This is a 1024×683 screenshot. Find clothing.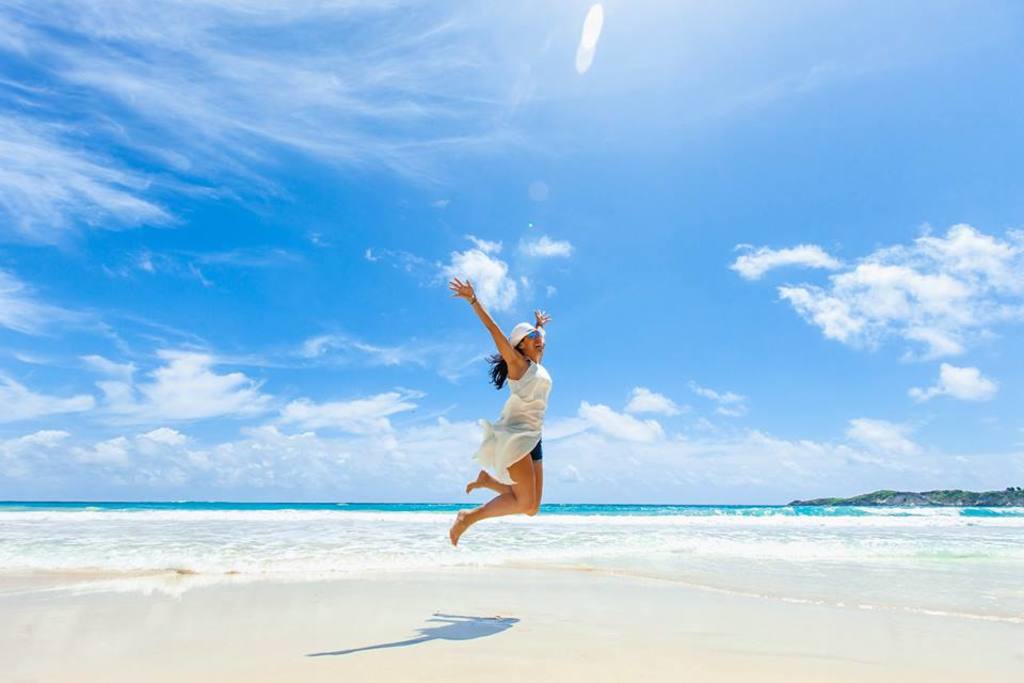
Bounding box: l=474, t=359, r=549, b=471.
